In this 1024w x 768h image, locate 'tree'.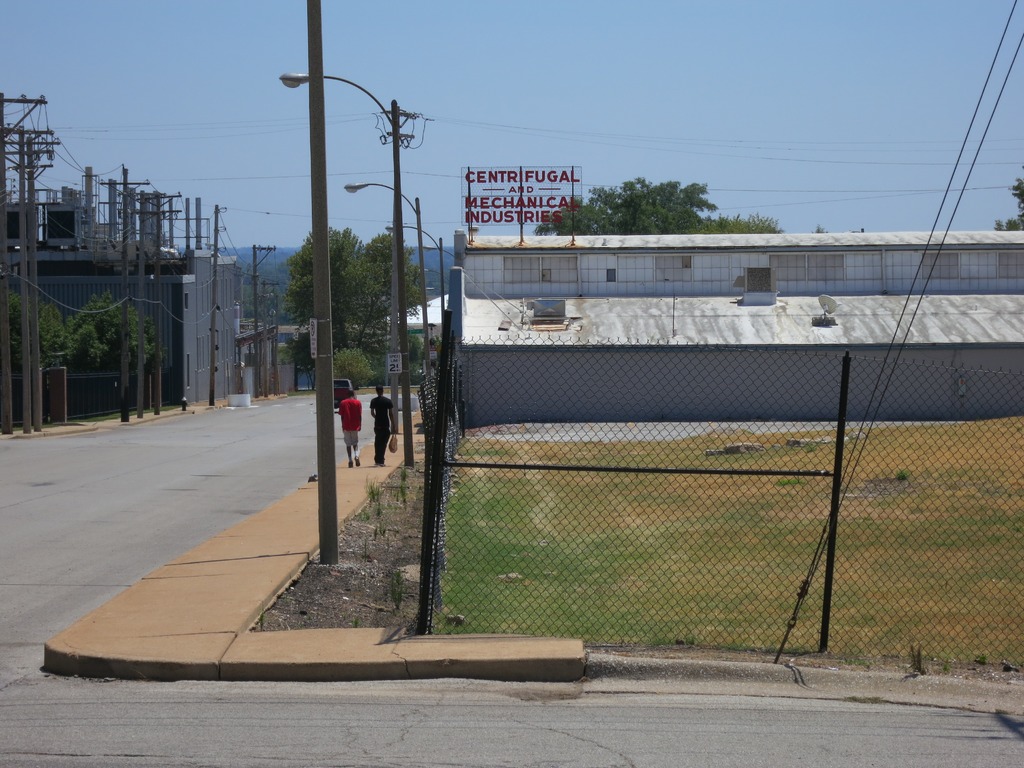
Bounding box: locate(529, 172, 783, 233).
